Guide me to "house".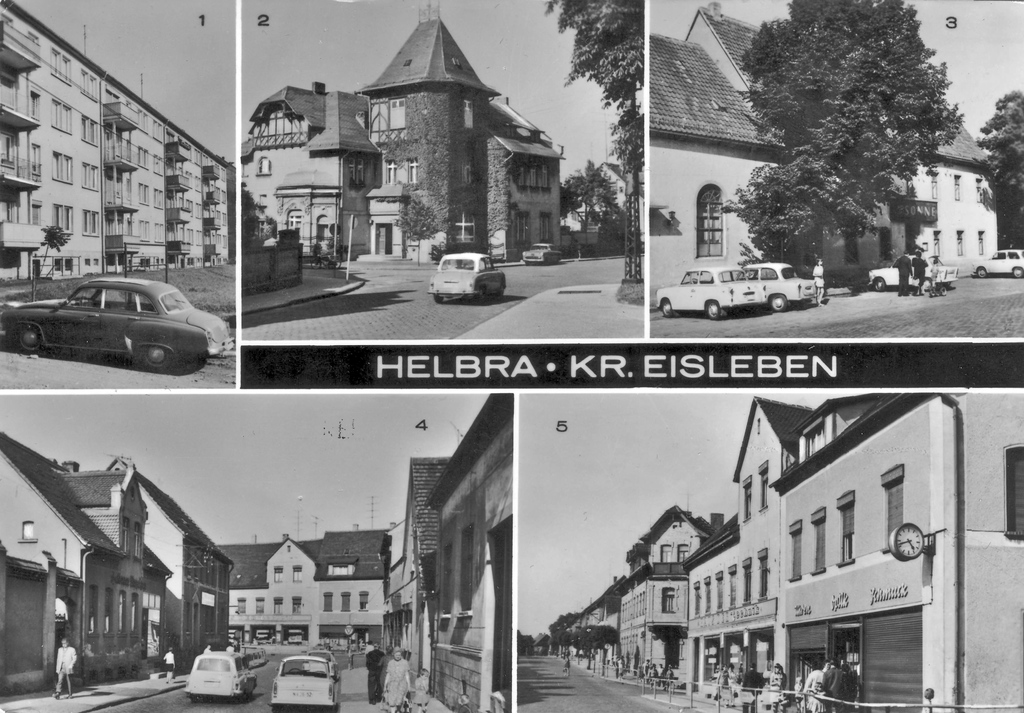
Guidance: (x1=0, y1=0, x2=236, y2=283).
